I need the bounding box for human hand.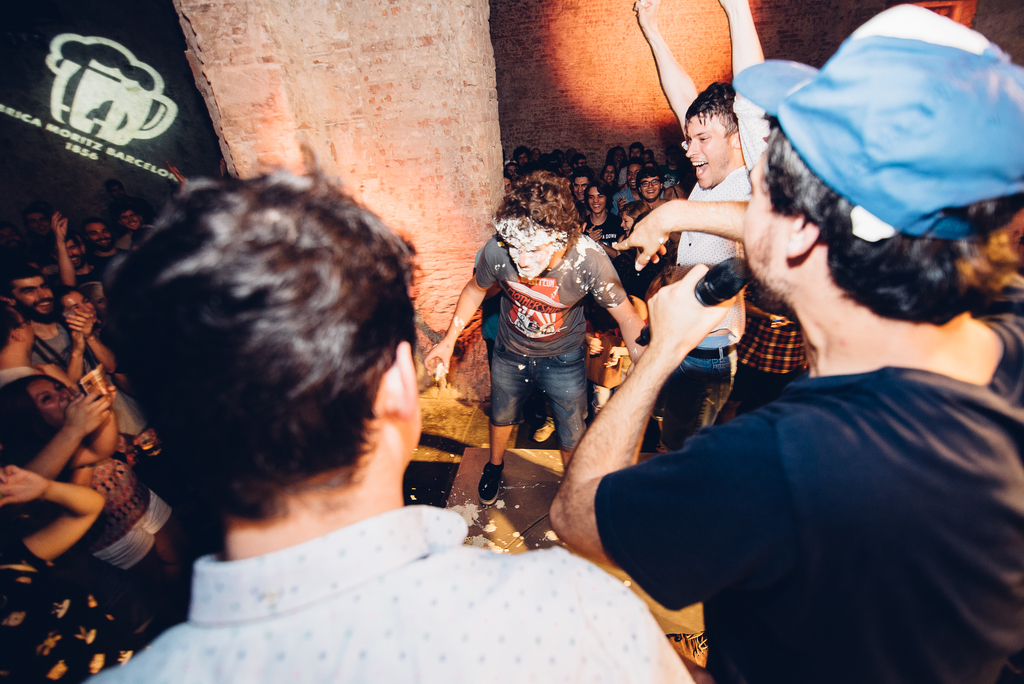
Here it is: left=65, top=388, right=113, bottom=439.
